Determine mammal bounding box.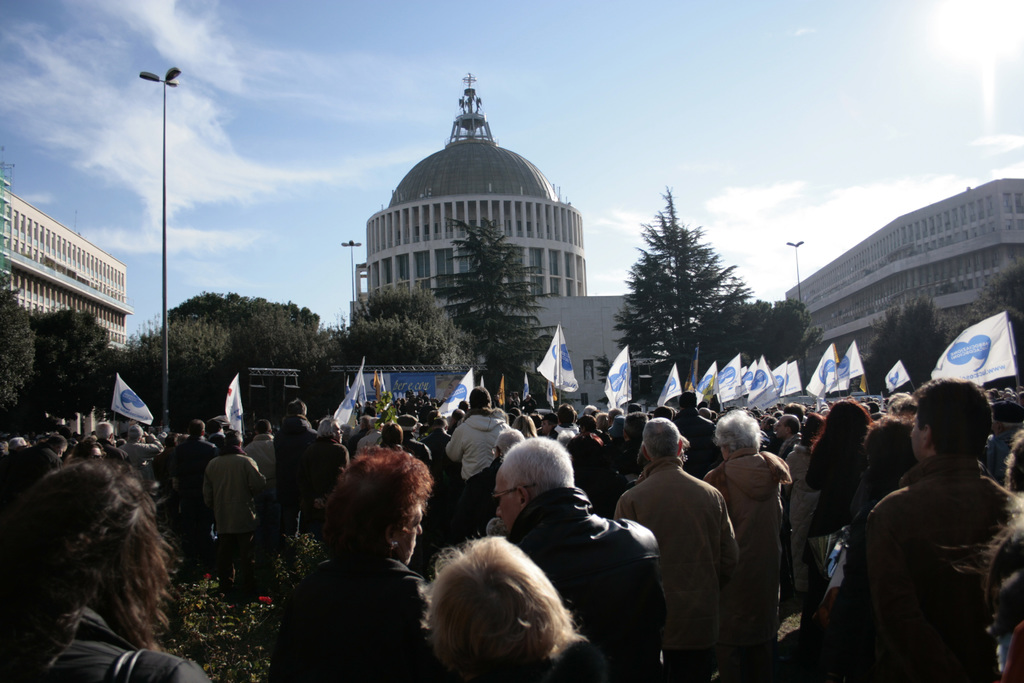
Determined: 4 459 177 679.
